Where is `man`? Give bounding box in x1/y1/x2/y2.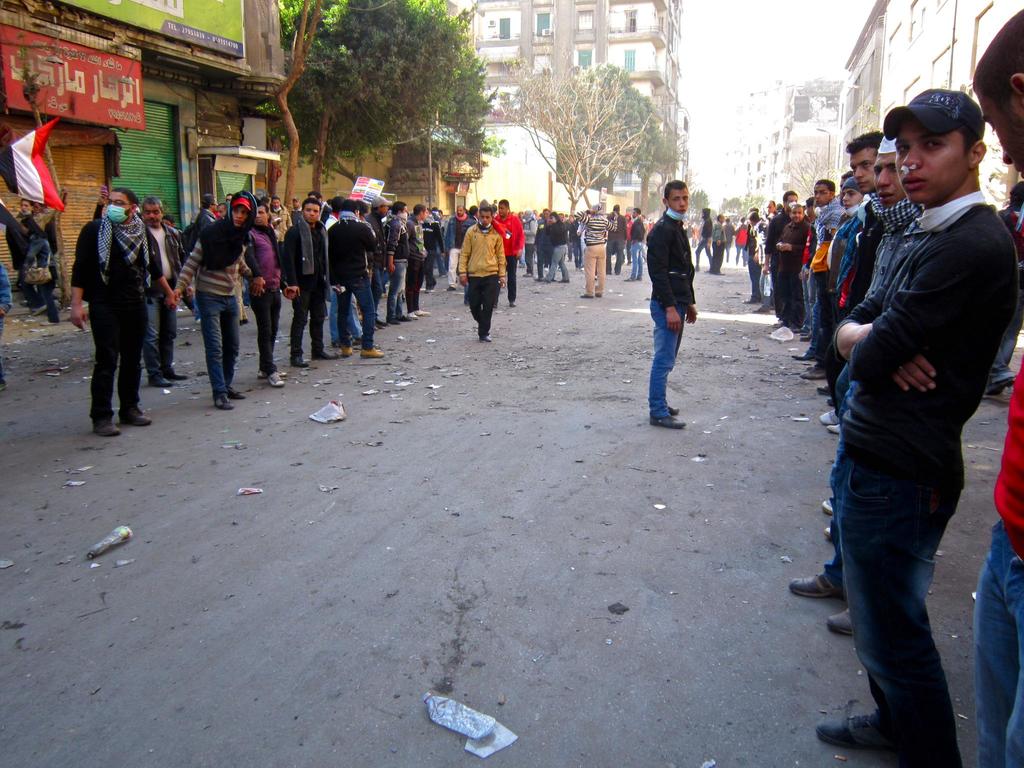
791/135/935/638.
